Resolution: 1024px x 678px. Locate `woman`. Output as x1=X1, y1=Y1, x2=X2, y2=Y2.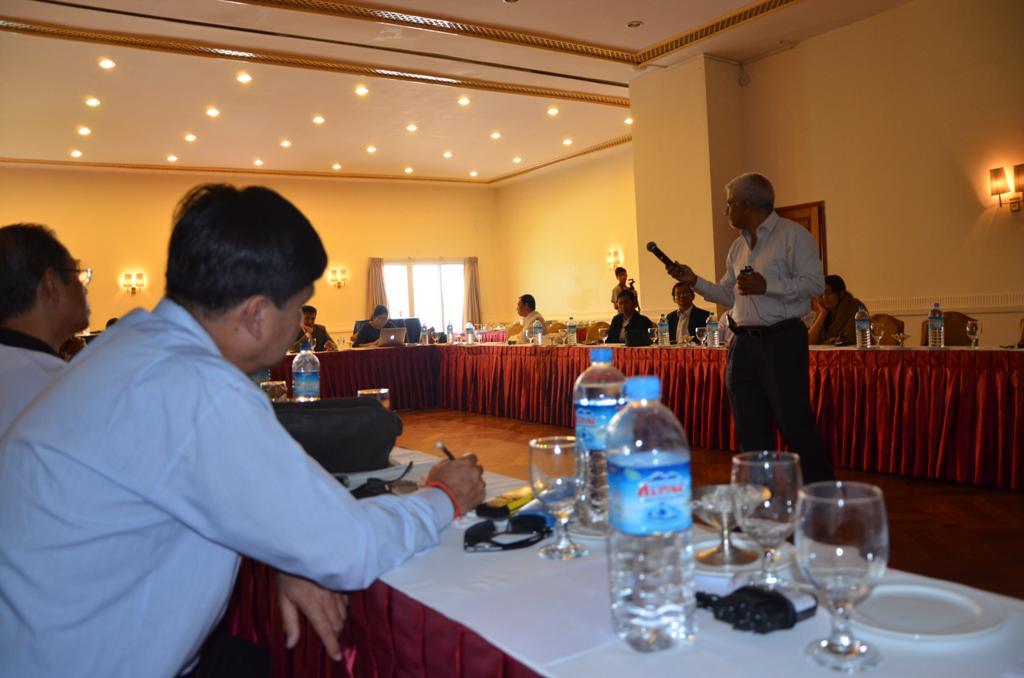
x1=356, y1=304, x2=408, y2=346.
